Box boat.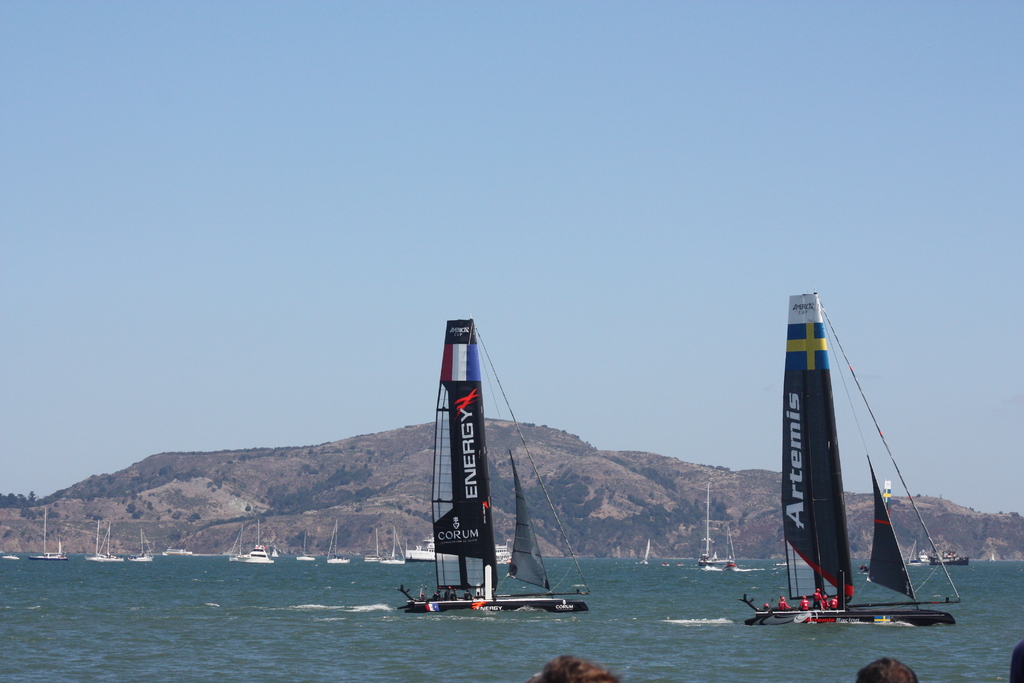
select_region(270, 537, 280, 559).
